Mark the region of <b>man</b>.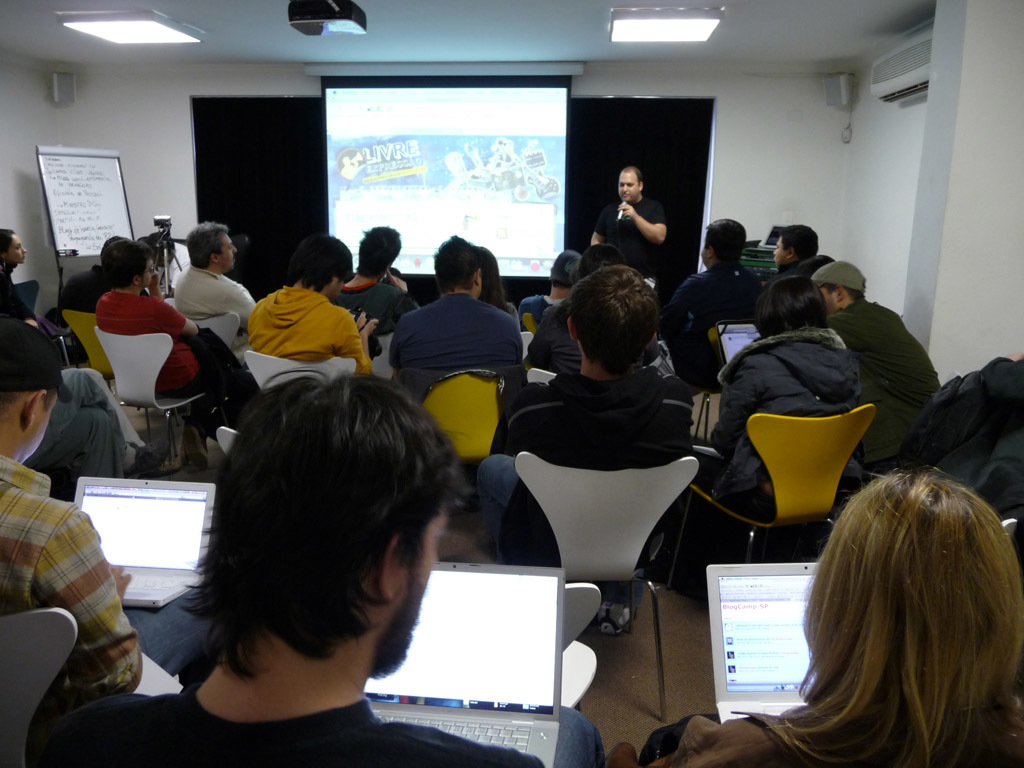
Region: box=[593, 166, 671, 271].
